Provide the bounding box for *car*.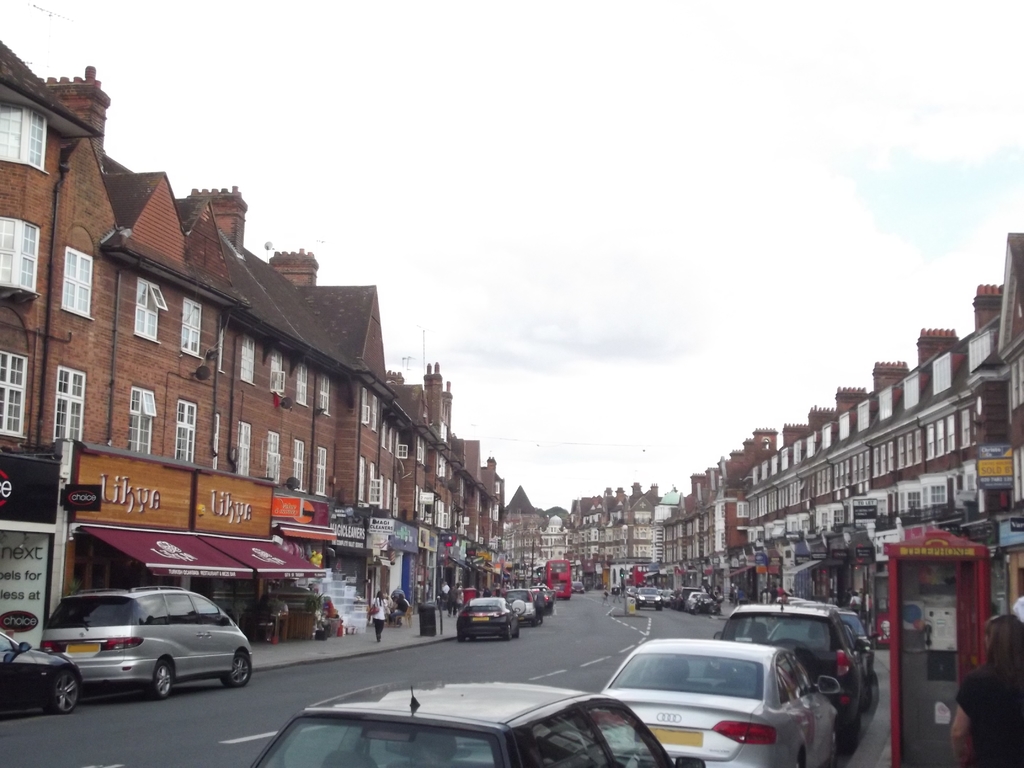
locate(499, 585, 538, 625).
